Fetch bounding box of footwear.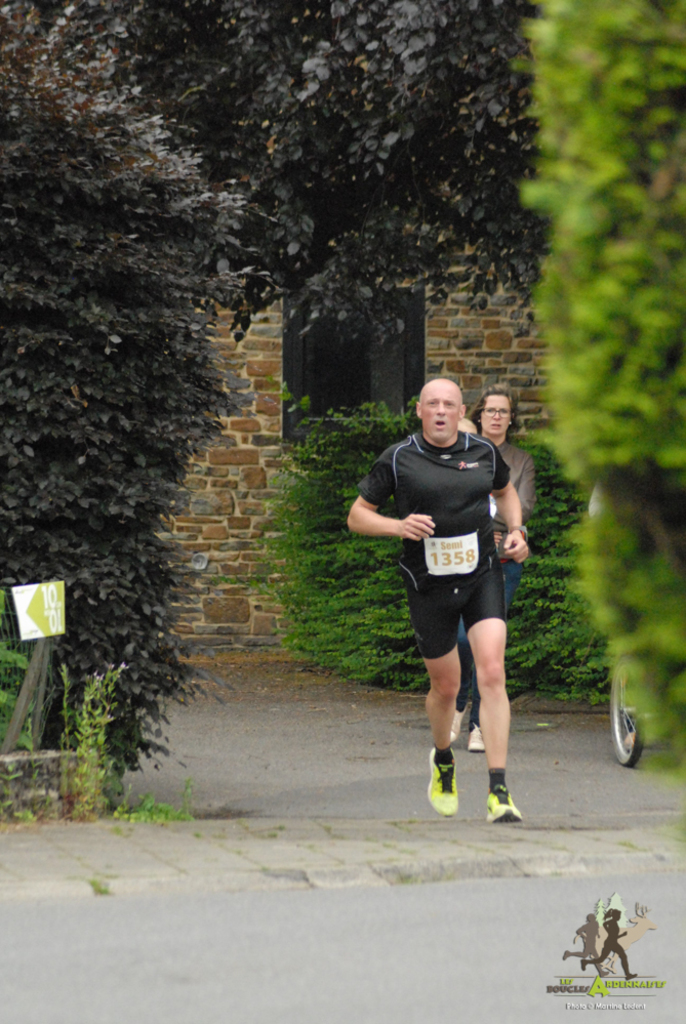
Bbox: {"x1": 472, "y1": 722, "x2": 486, "y2": 753}.
